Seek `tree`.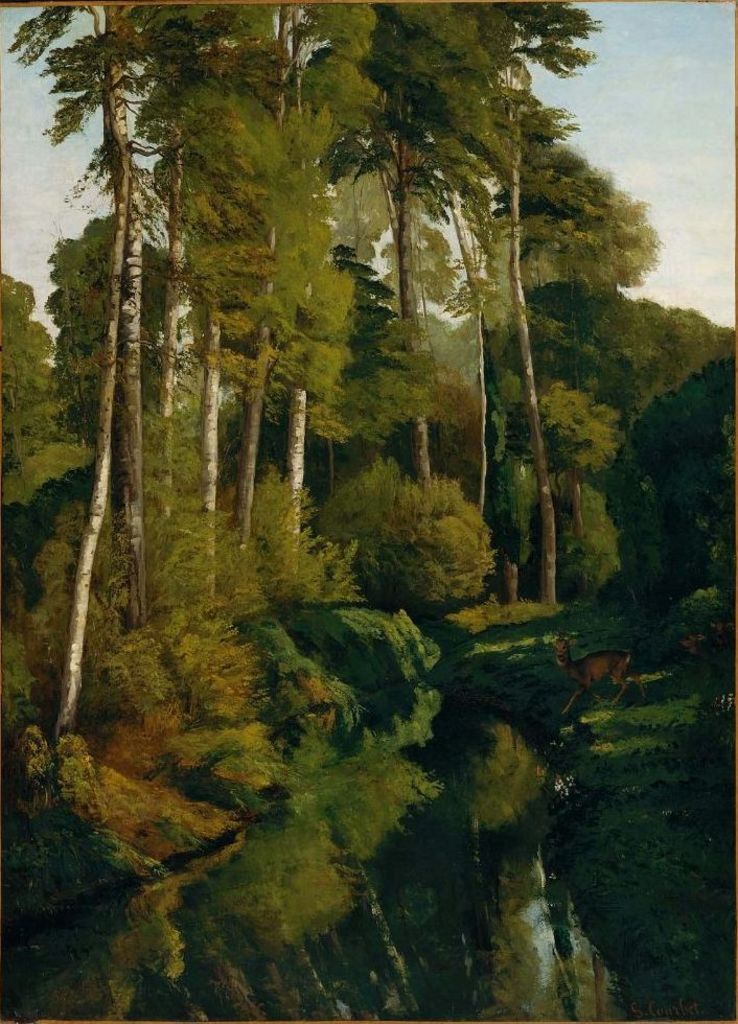
rect(36, 194, 187, 514).
